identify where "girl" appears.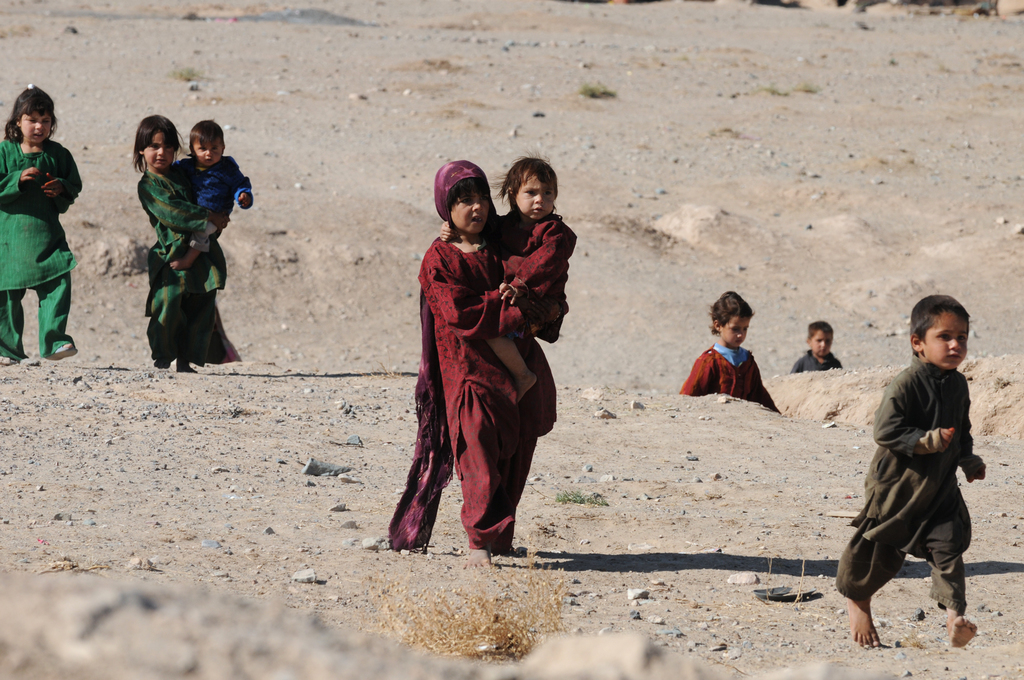
Appears at (x1=440, y1=166, x2=574, y2=400).
